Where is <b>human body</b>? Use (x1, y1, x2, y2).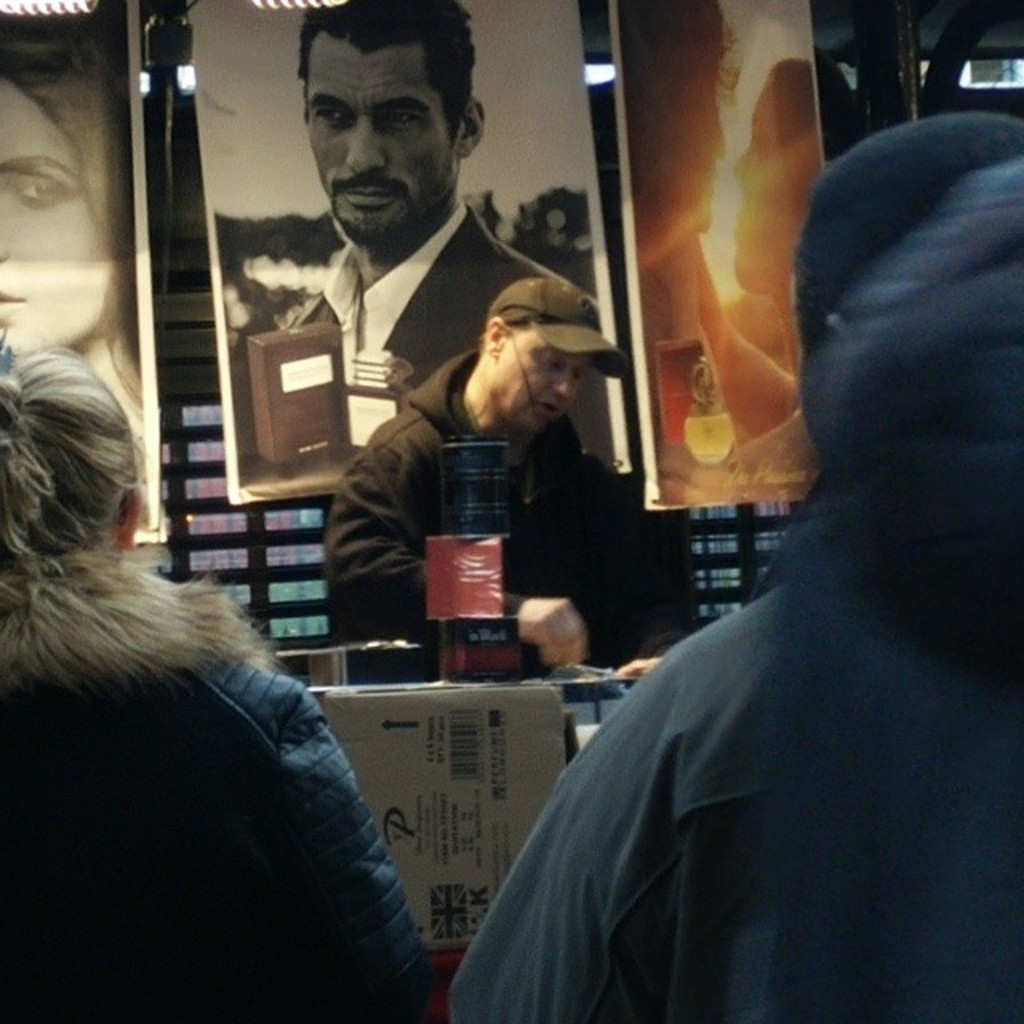
(323, 278, 698, 683).
